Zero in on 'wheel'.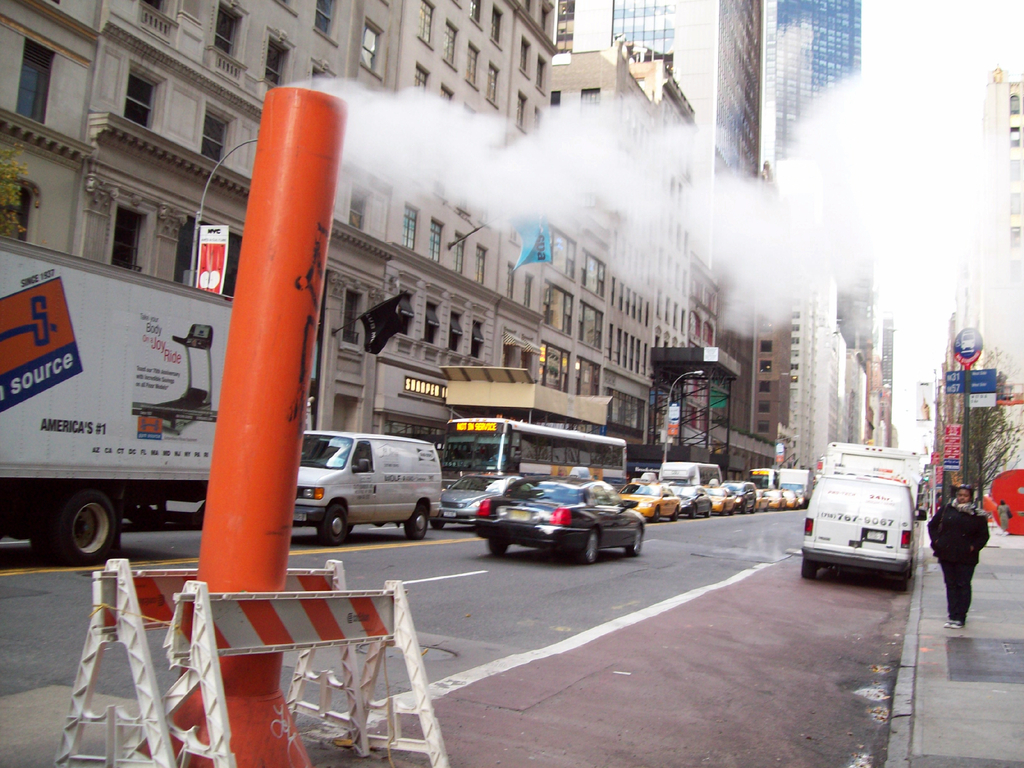
Zeroed in: 316 506 347 548.
